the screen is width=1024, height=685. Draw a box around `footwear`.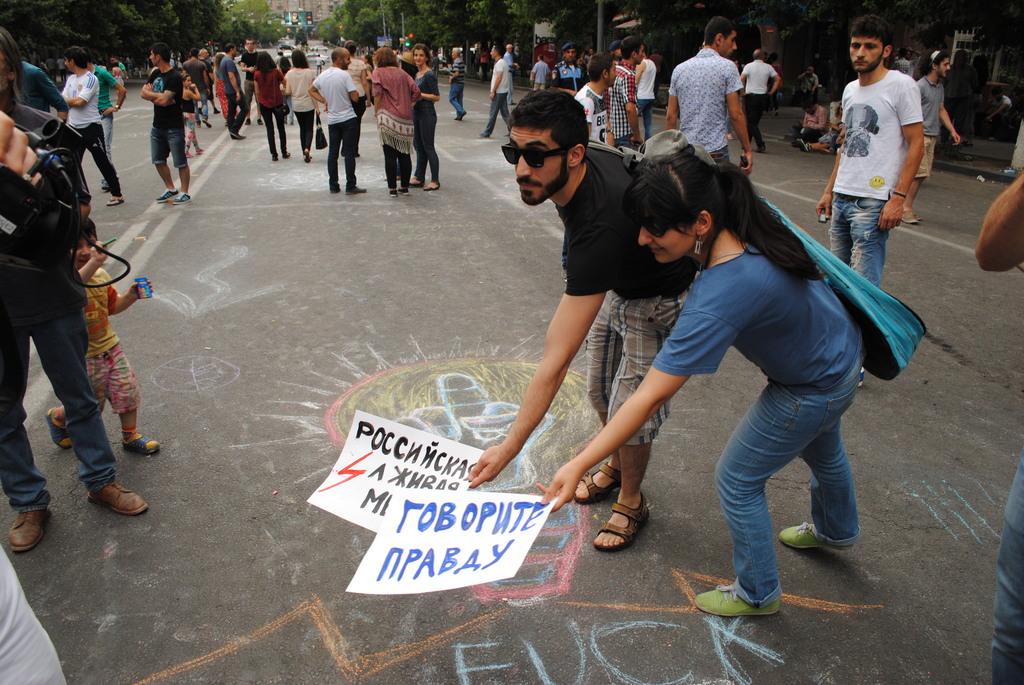
x1=797, y1=139, x2=808, y2=150.
